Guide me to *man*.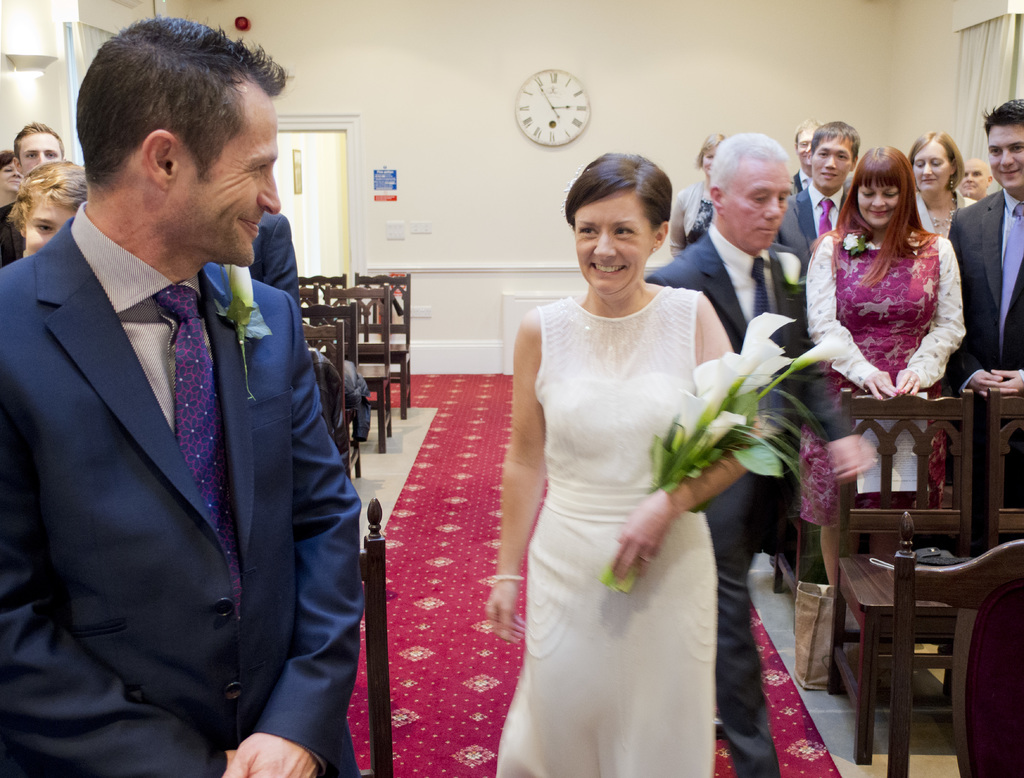
Guidance: 0:118:65:278.
